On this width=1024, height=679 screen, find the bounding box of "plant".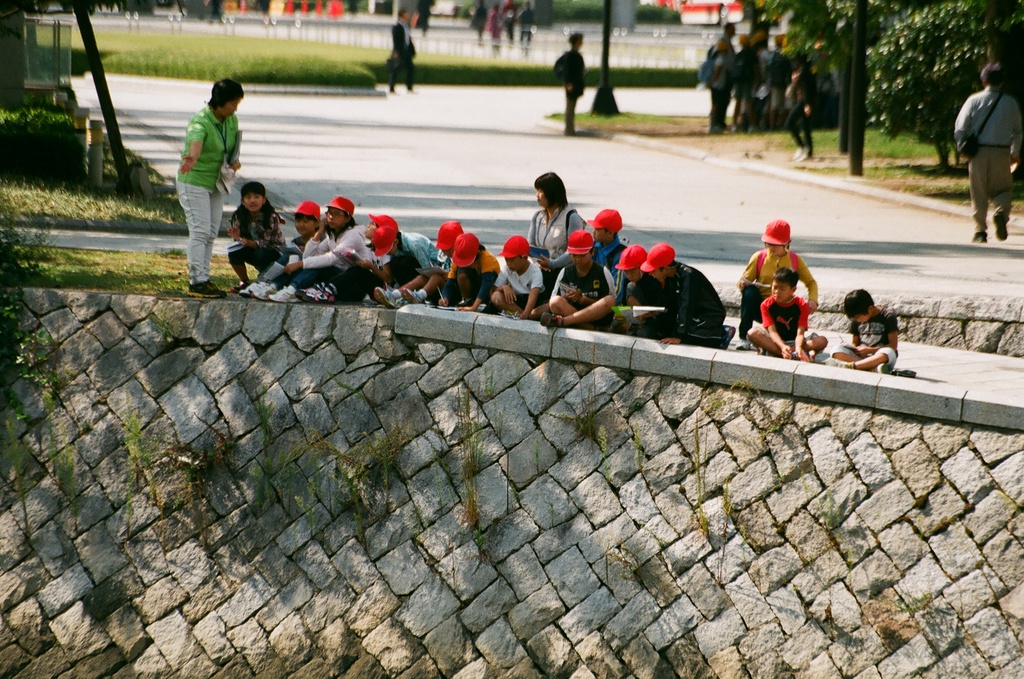
Bounding box: 47:420:76:495.
